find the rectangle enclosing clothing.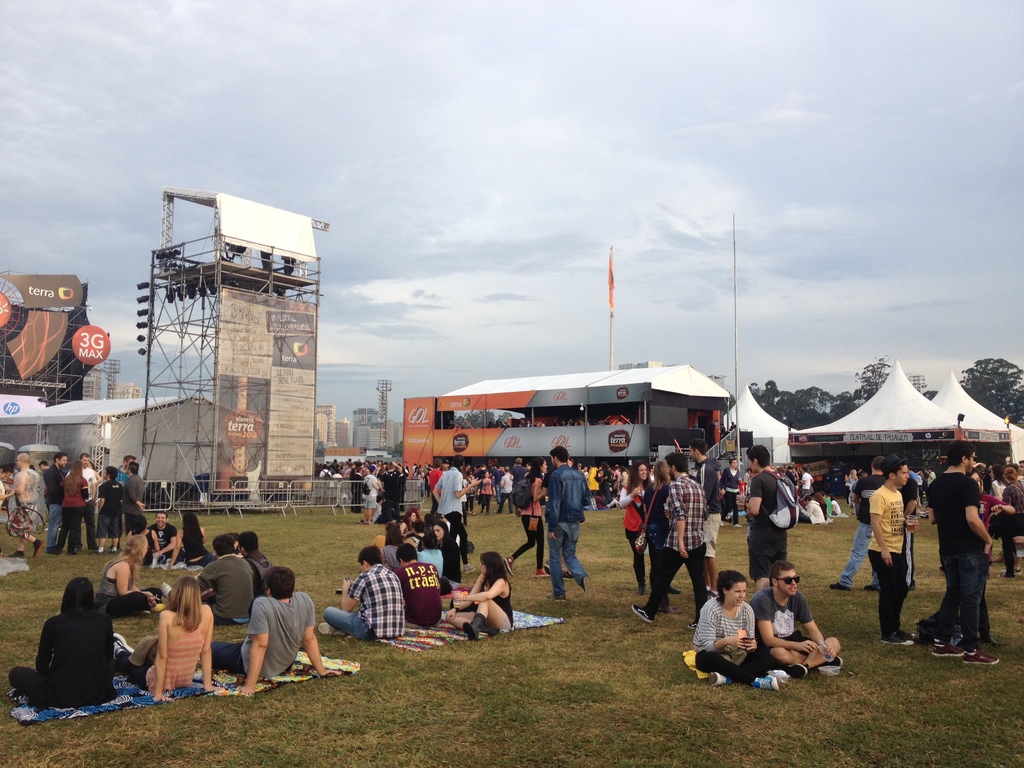
region(476, 573, 509, 617).
